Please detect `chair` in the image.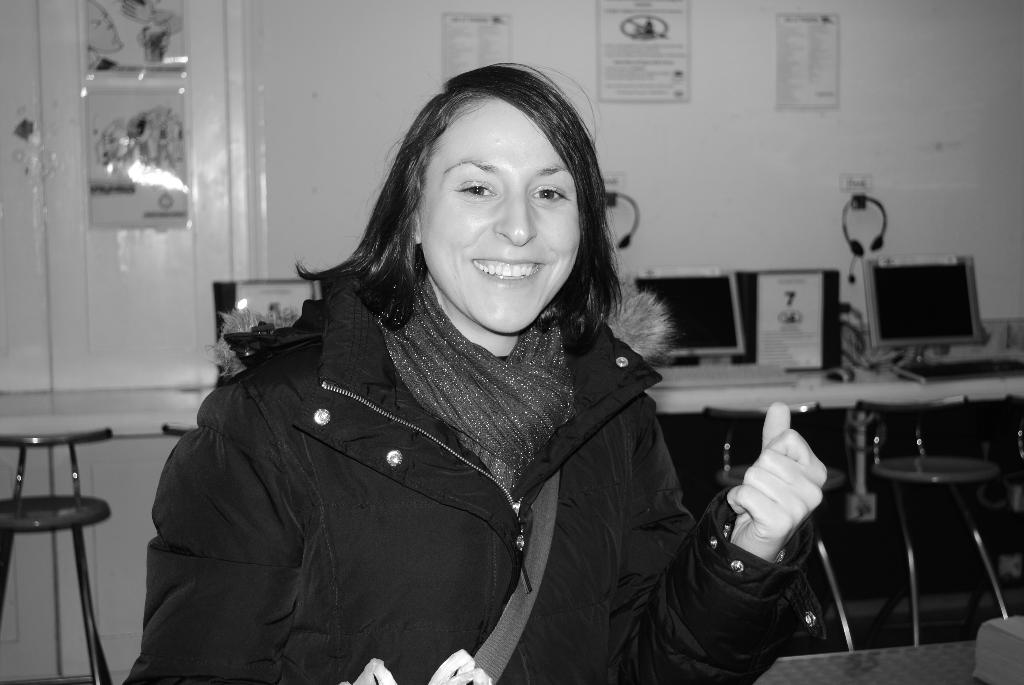
box(708, 410, 858, 651).
